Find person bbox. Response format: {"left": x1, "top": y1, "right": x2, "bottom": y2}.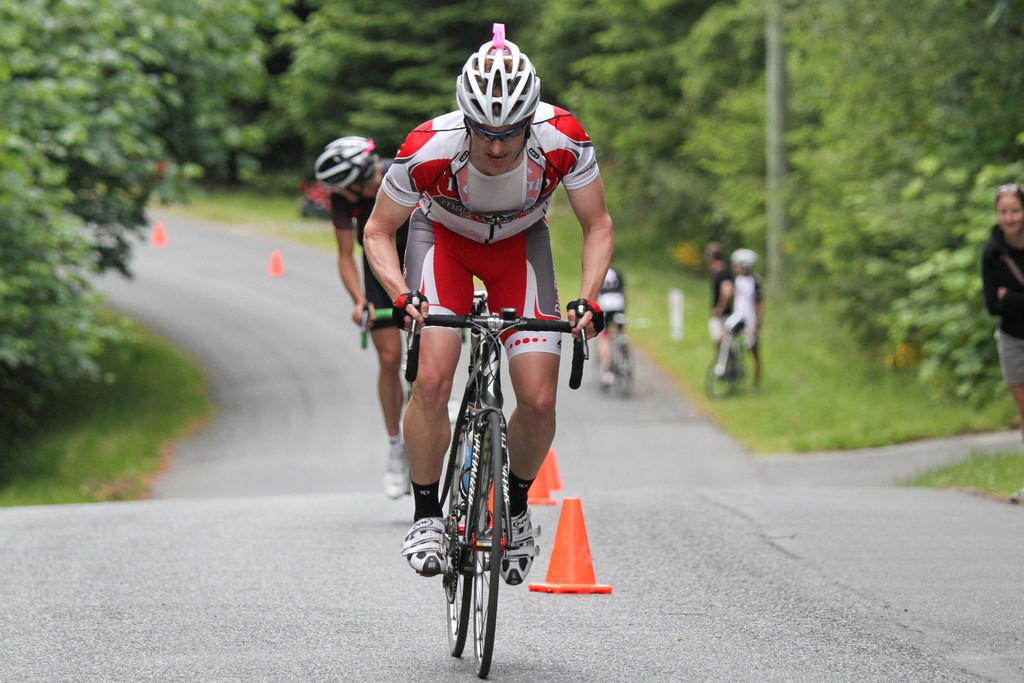
{"left": 985, "top": 182, "right": 1023, "bottom": 426}.
